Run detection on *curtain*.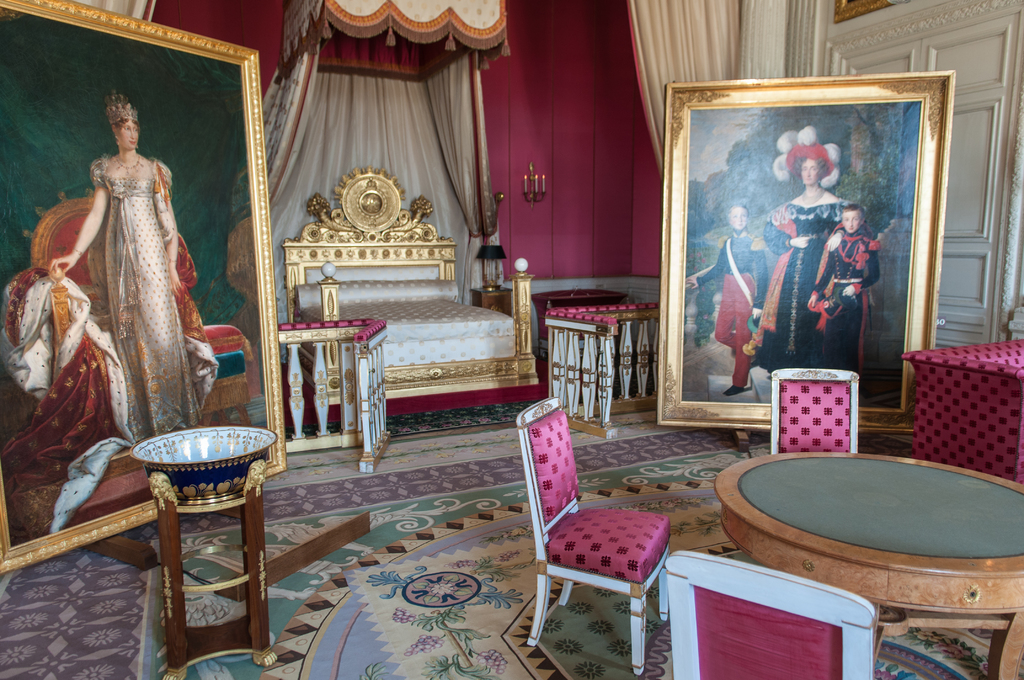
Result: bbox=[326, 0, 514, 52].
